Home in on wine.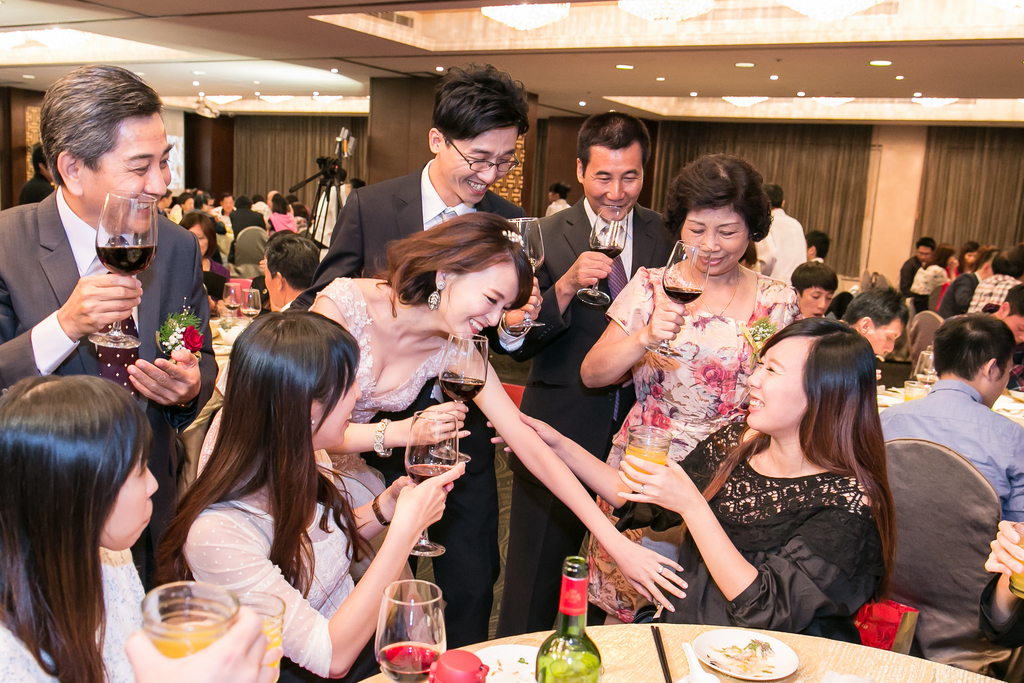
Homed in at [left=378, top=639, right=441, bottom=682].
